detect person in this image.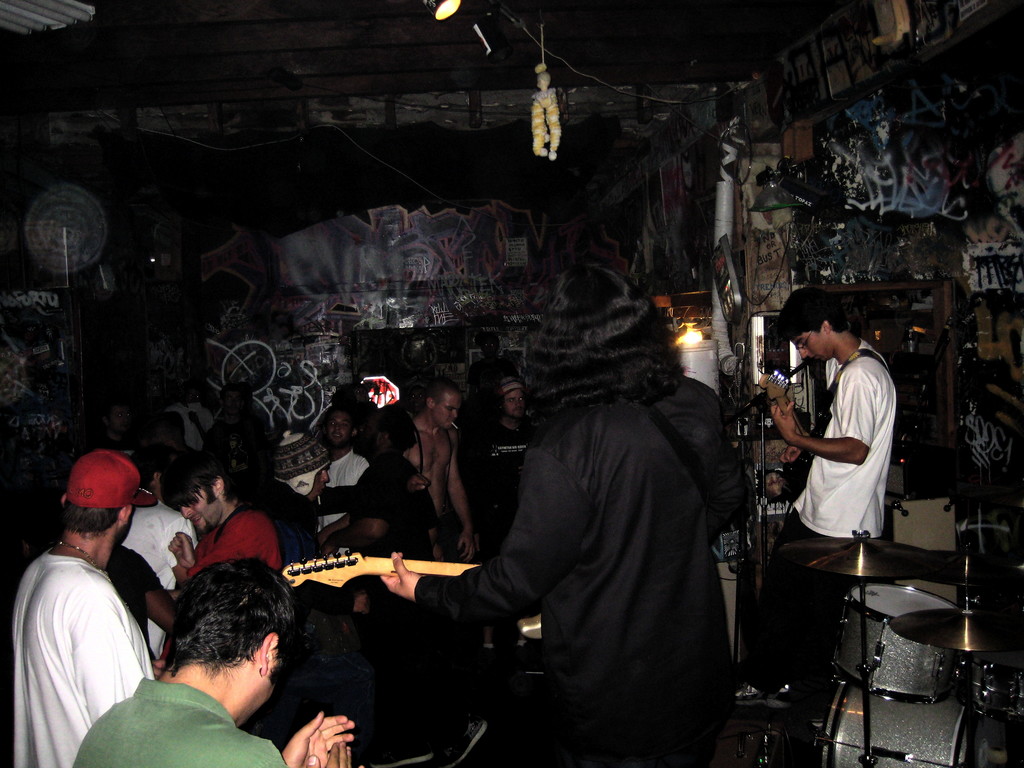
Detection: select_region(171, 440, 285, 578).
